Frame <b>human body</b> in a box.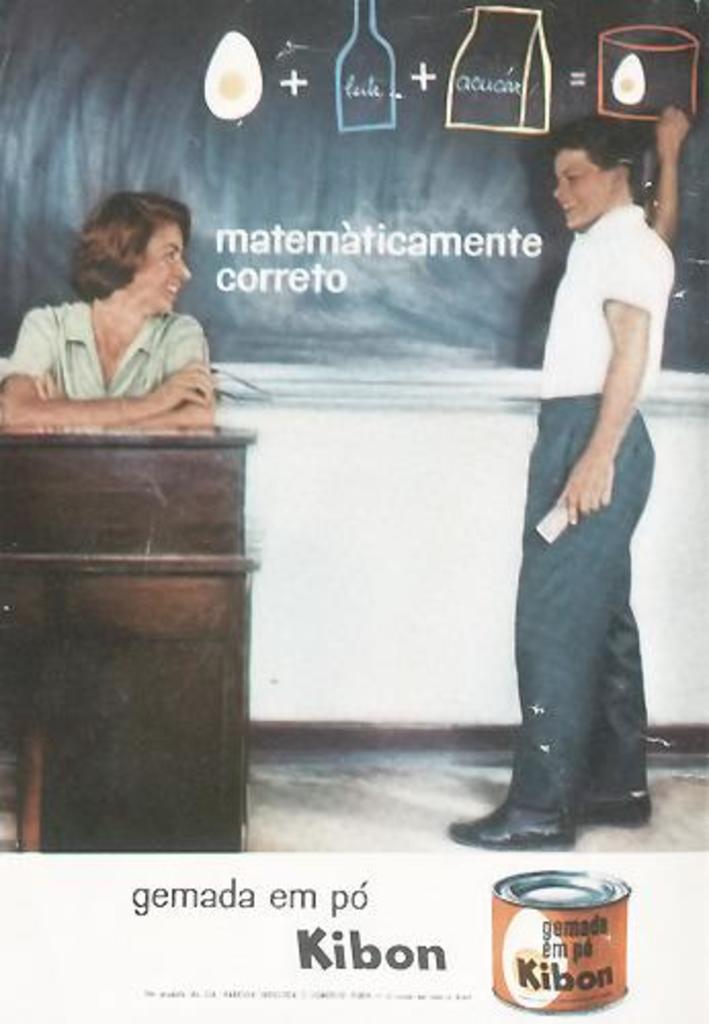
(0, 184, 217, 428).
